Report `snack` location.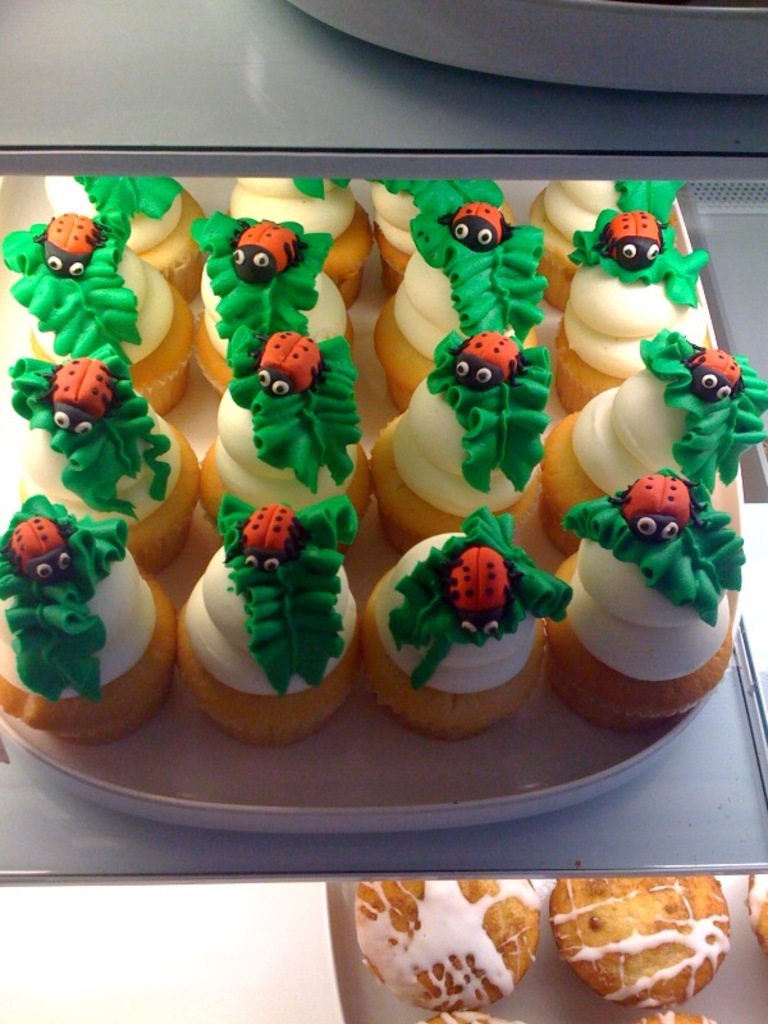
Report: l=749, t=874, r=767, b=947.
